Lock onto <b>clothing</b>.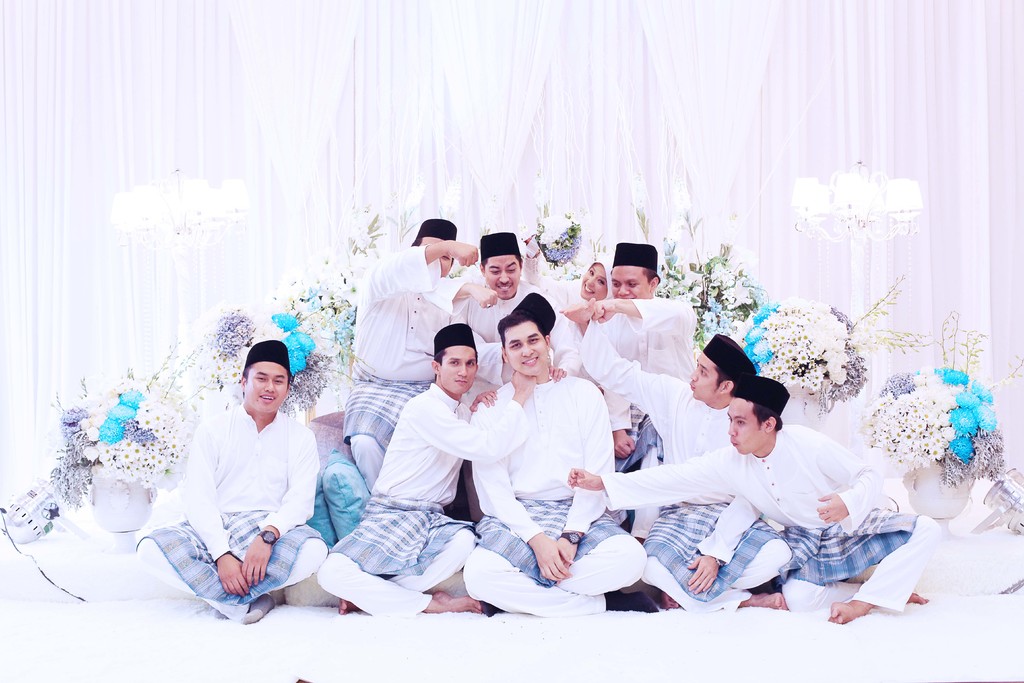
Locked: box(316, 379, 527, 621).
